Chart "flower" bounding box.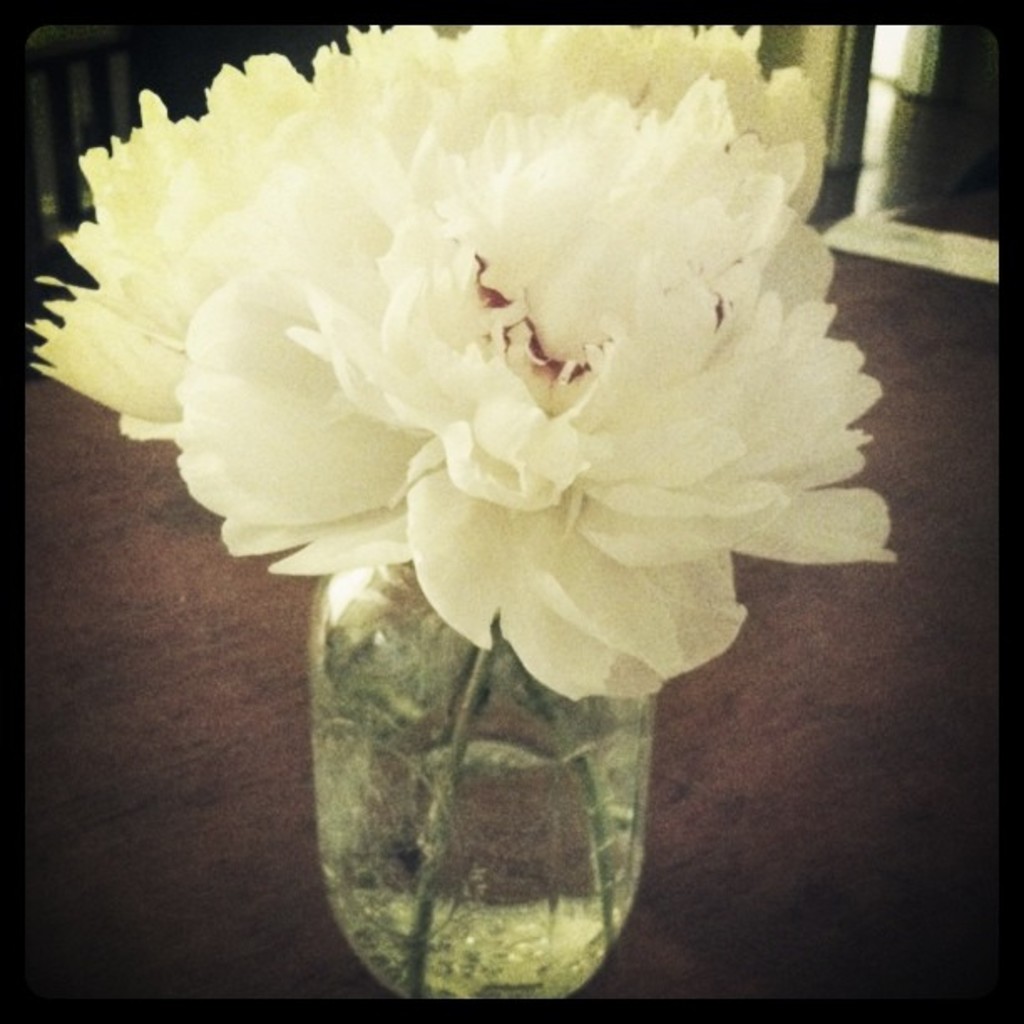
Charted: left=74, top=28, right=887, bottom=748.
